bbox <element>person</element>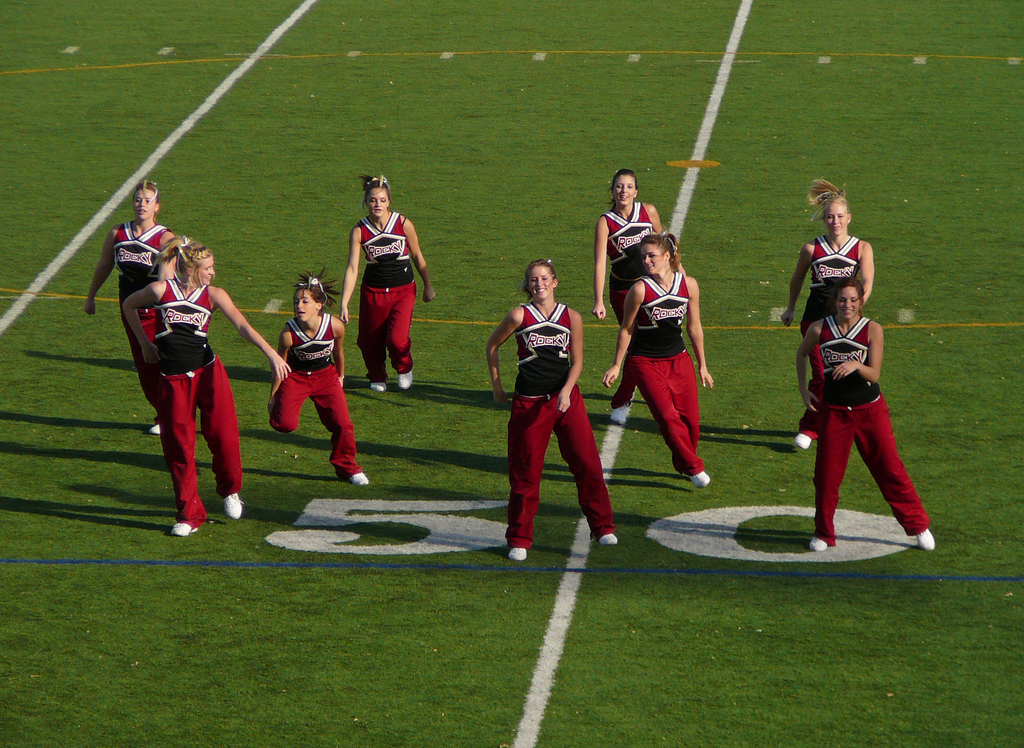
box=[483, 259, 614, 564]
